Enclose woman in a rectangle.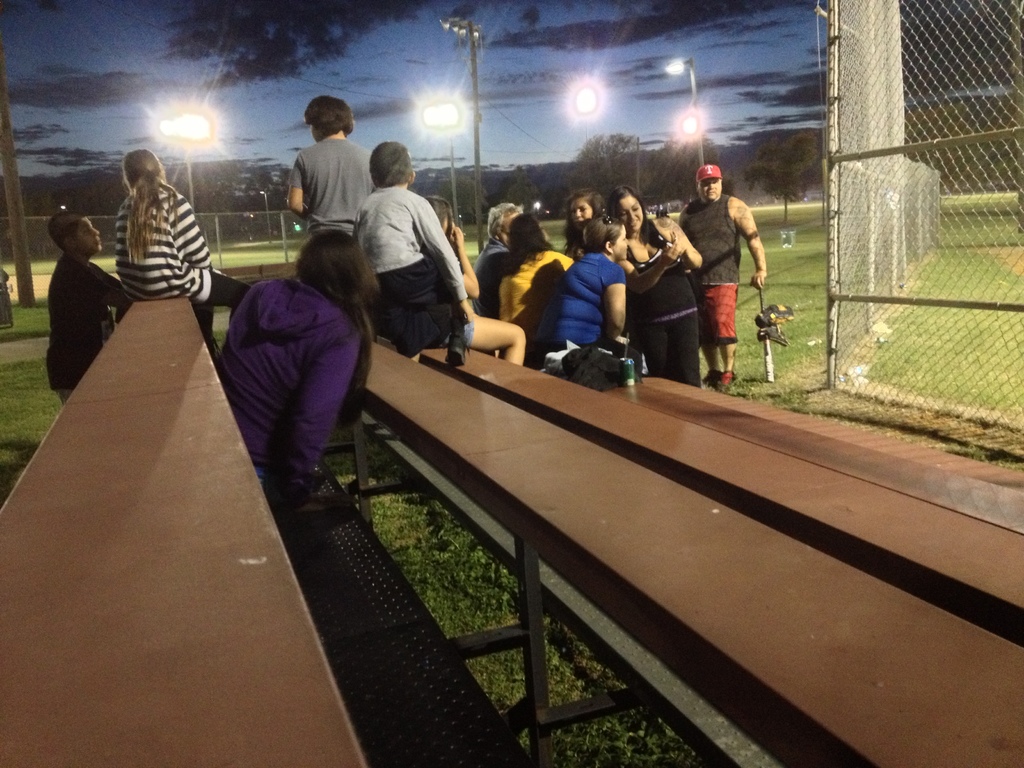
box(529, 210, 644, 376).
